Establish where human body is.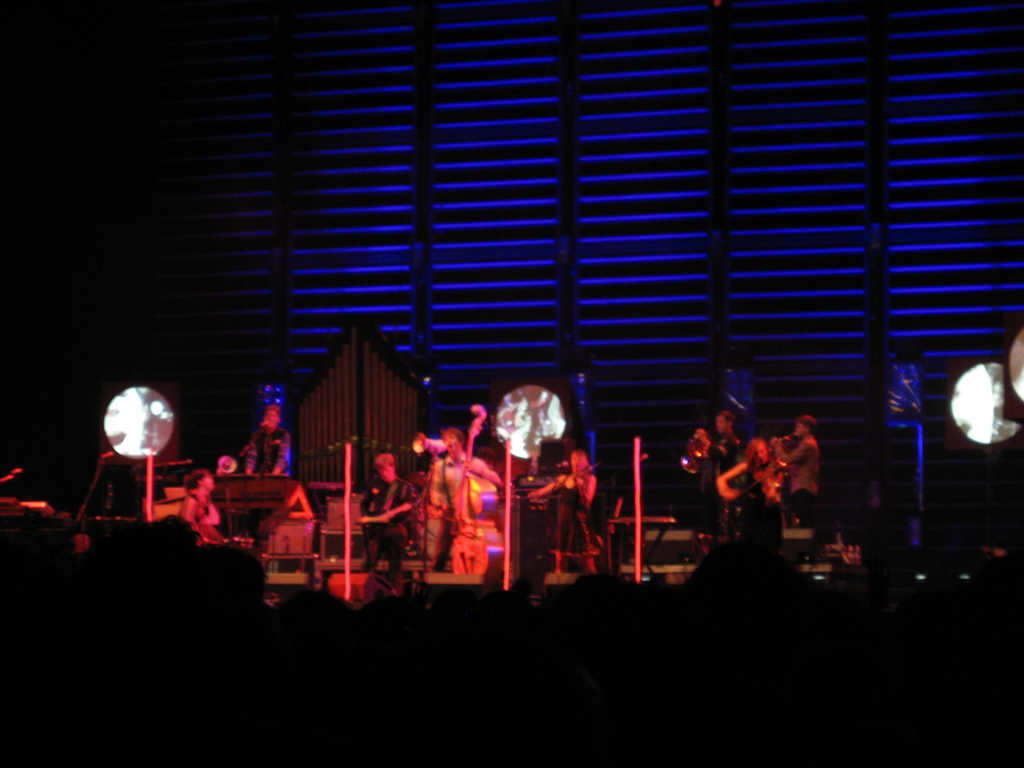
Established at Rect(679, 404, 741, 556).
